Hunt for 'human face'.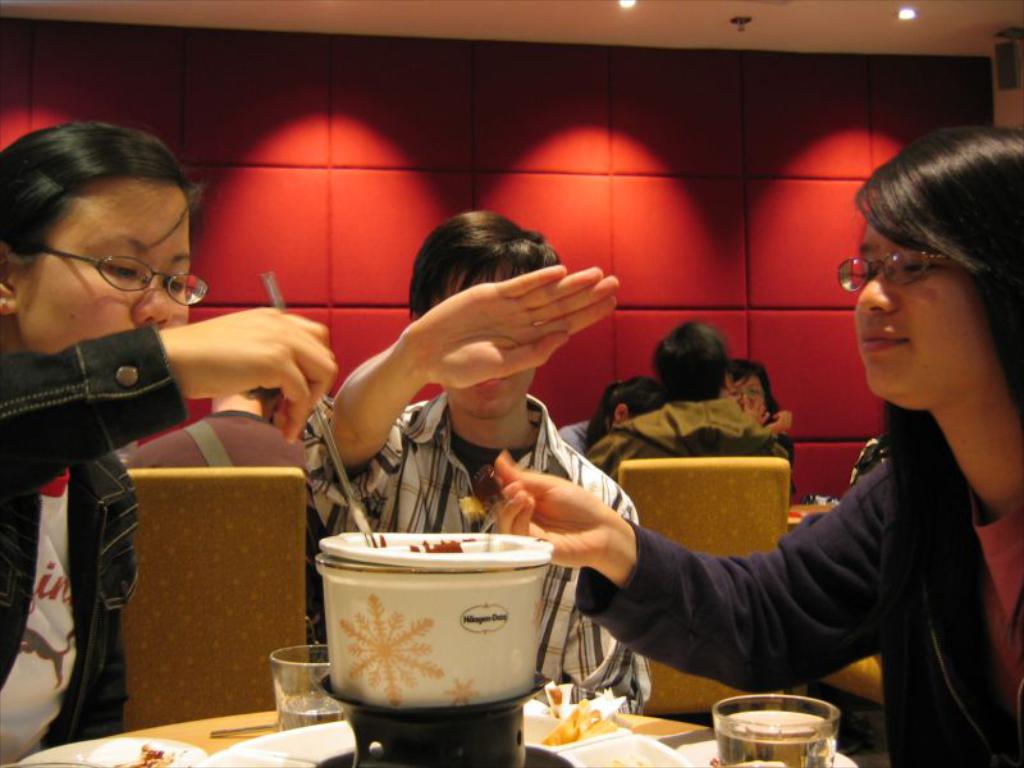
Hunted down at <region>435, 264, 538, 410</region>.
